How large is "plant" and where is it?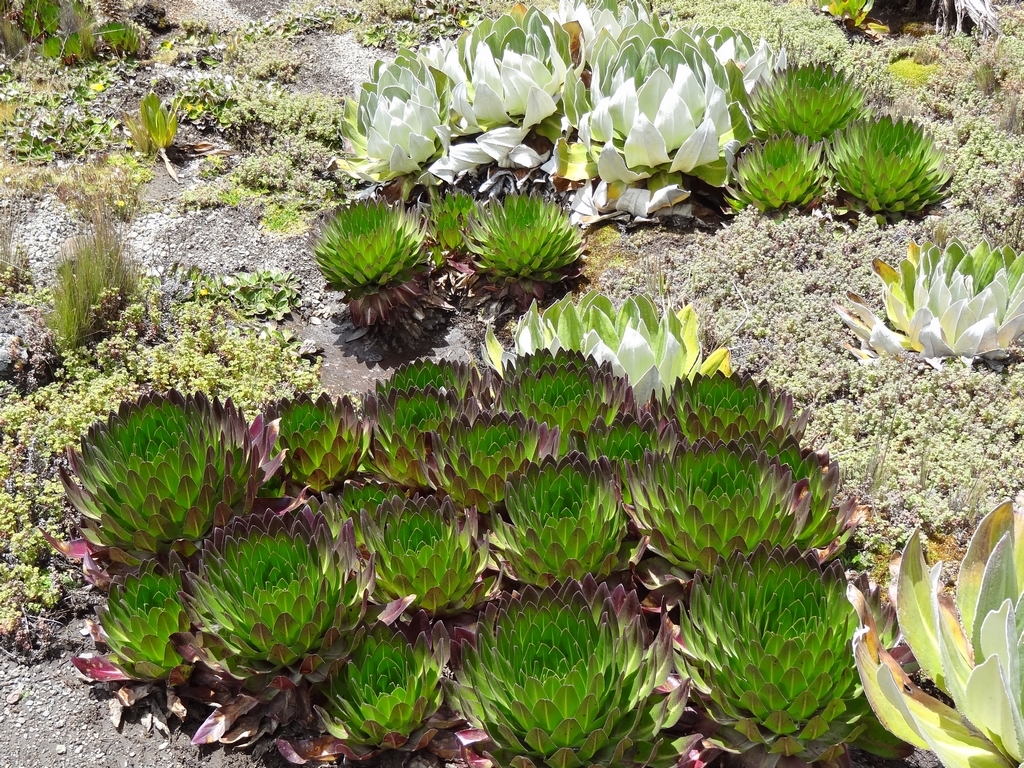
Bounding box: detection(131, 93, 186, 171).
